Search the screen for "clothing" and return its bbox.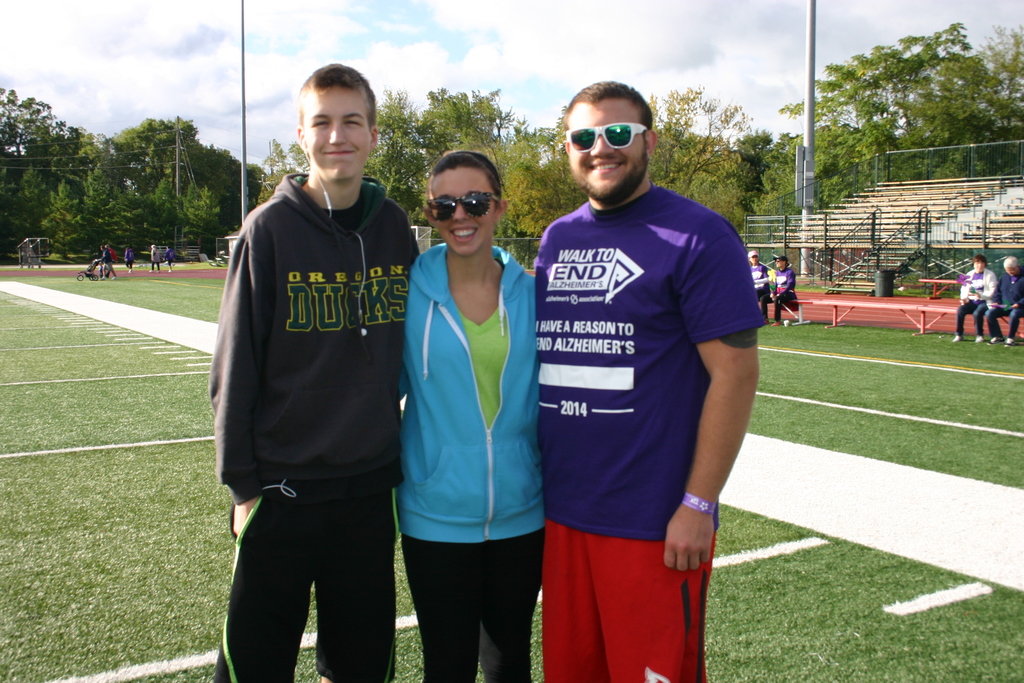
Found: crop(99, 248, 113, 277).
